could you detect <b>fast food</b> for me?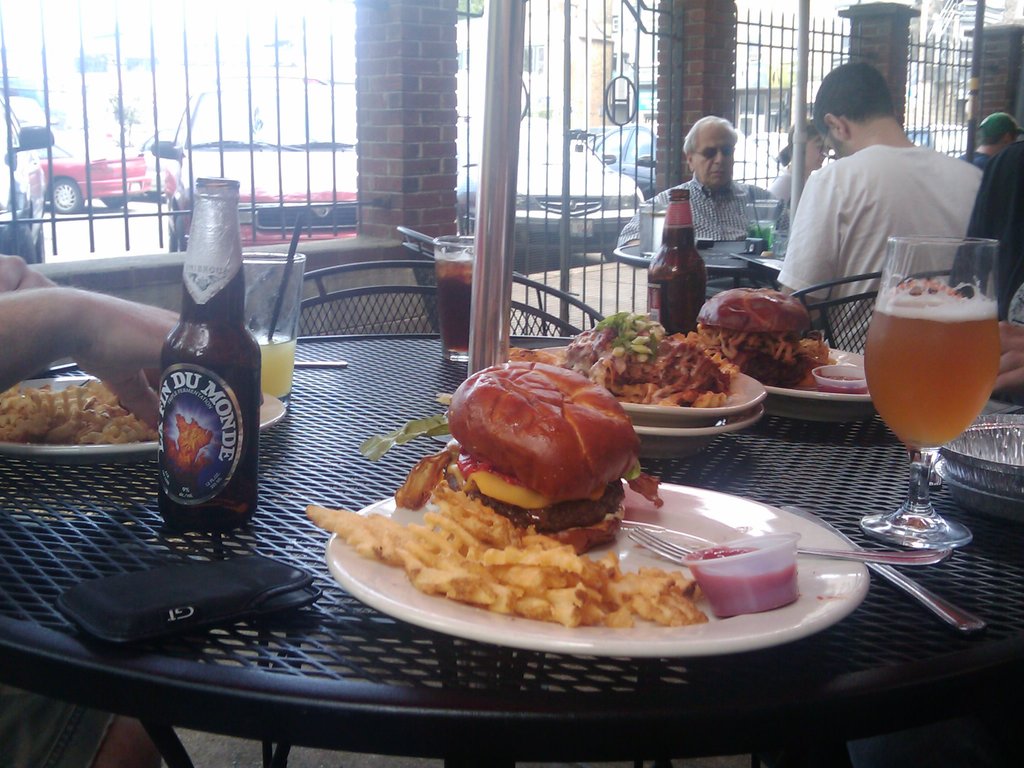
Detection result: box=[0, 373, 161, 442].
